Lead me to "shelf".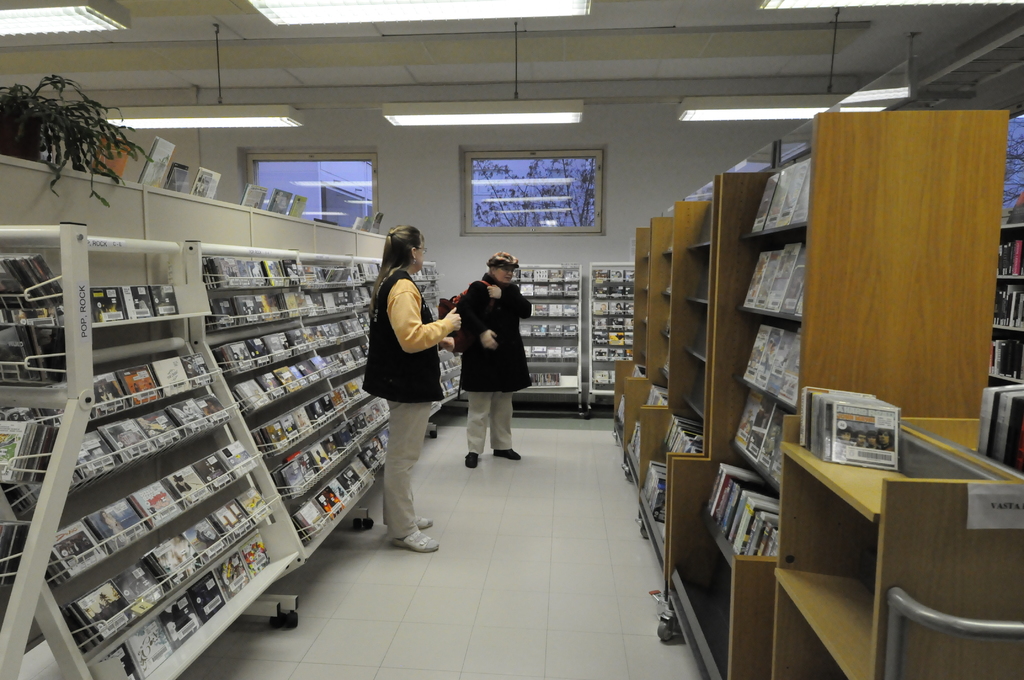
Lead to {"left": 590, "top": 264, "right": 634, "bottom": 400}.
